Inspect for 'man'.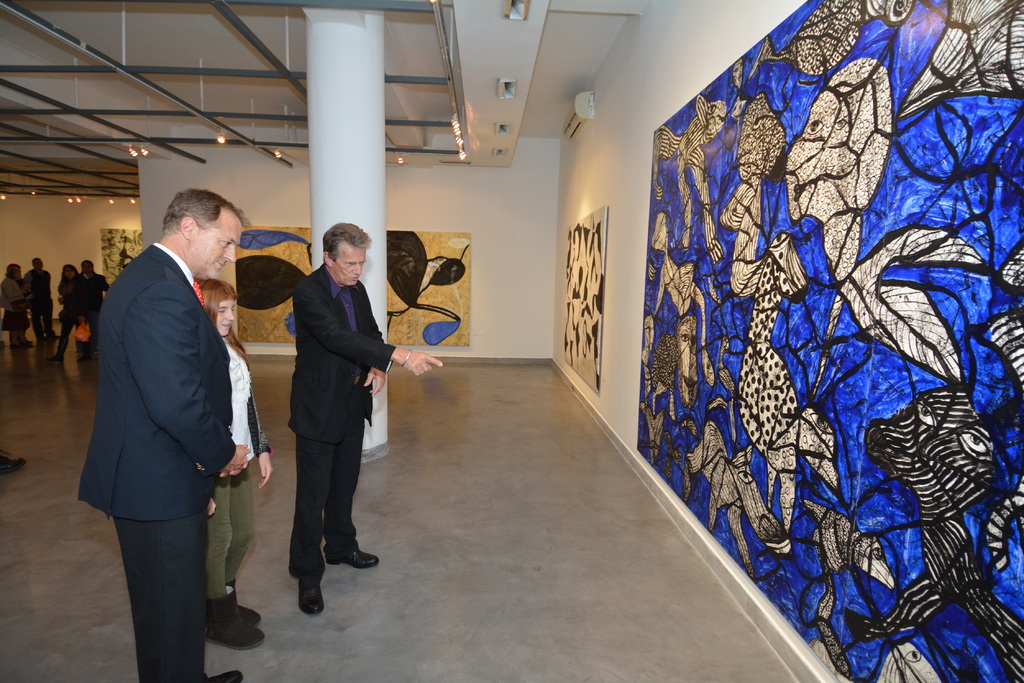
Inspection: {"x1": 77, "y1": 260, "x2": 104, "y2": 367}.
